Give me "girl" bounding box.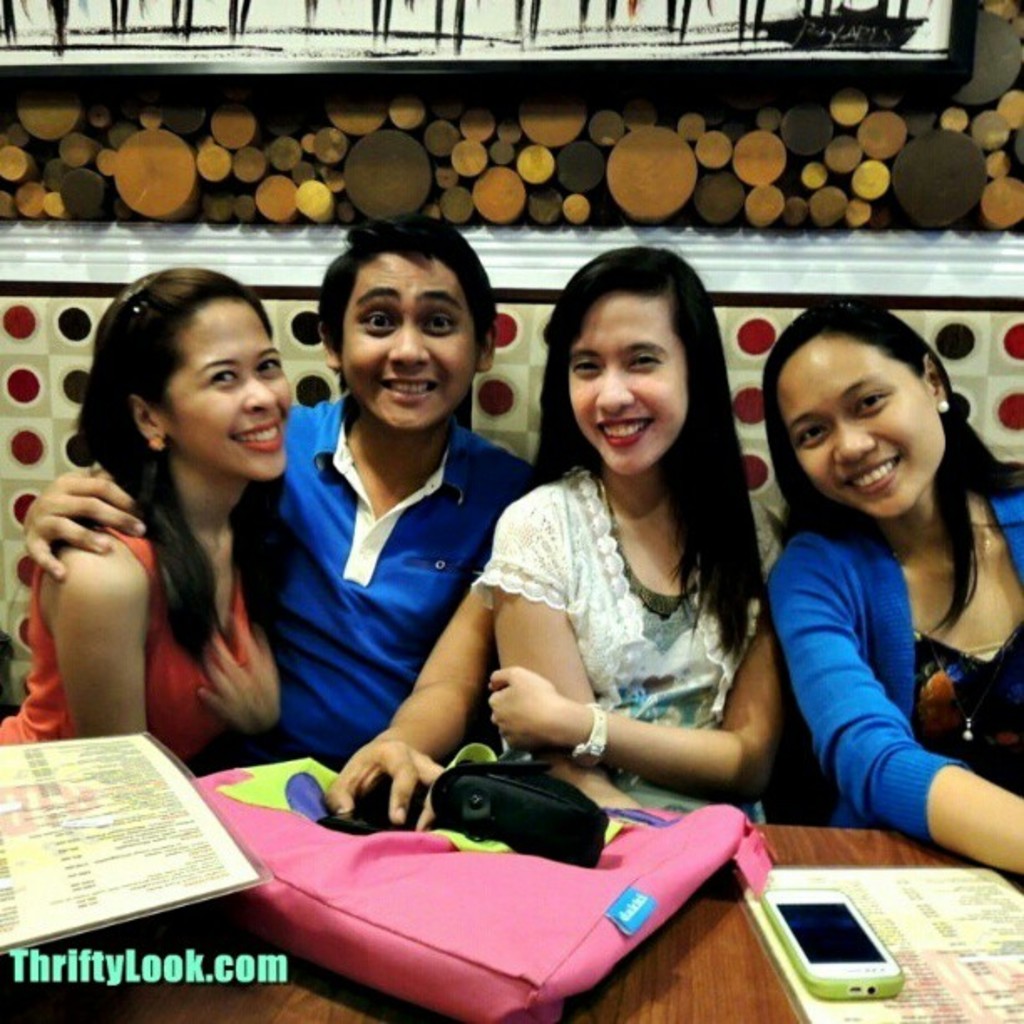
<region>755, 296, 1022, 873</region>.
